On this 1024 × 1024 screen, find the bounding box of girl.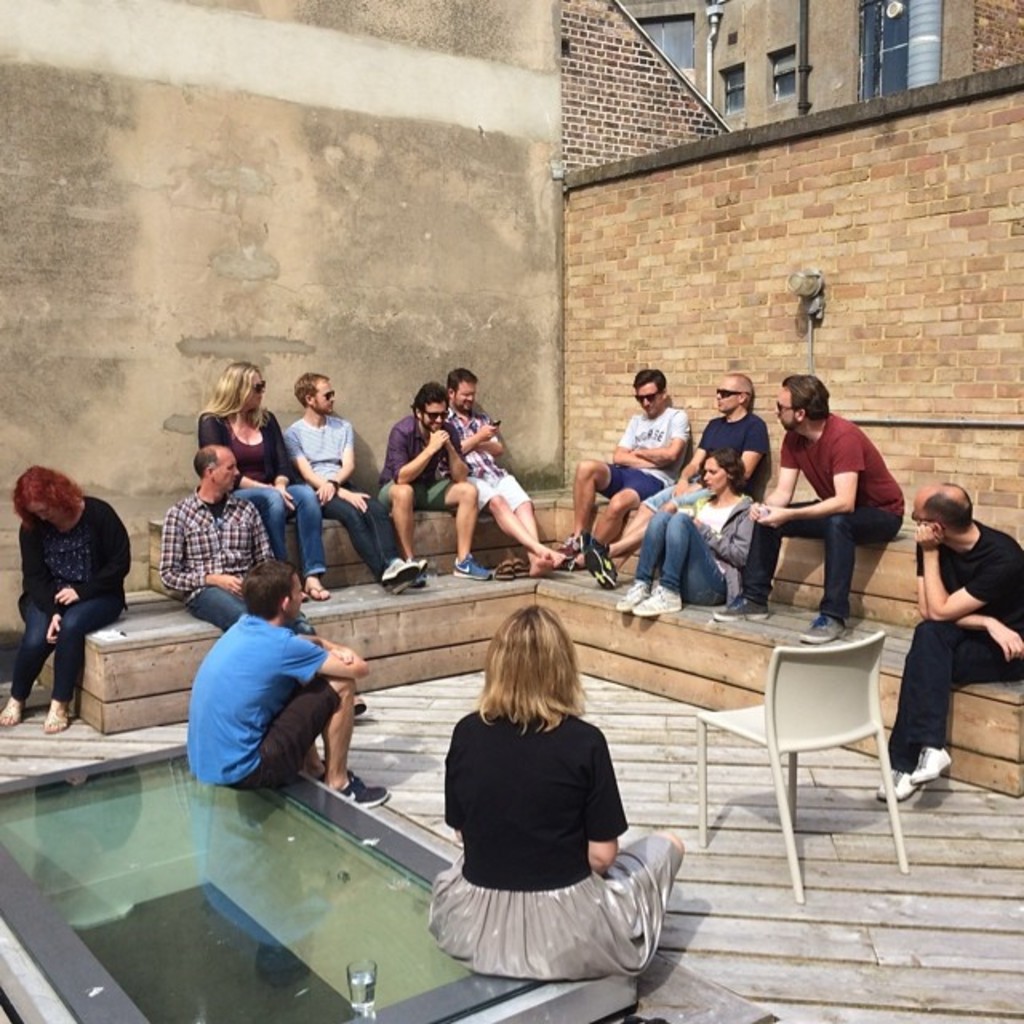
Bounding box: box(614, 446, 765, 627).
